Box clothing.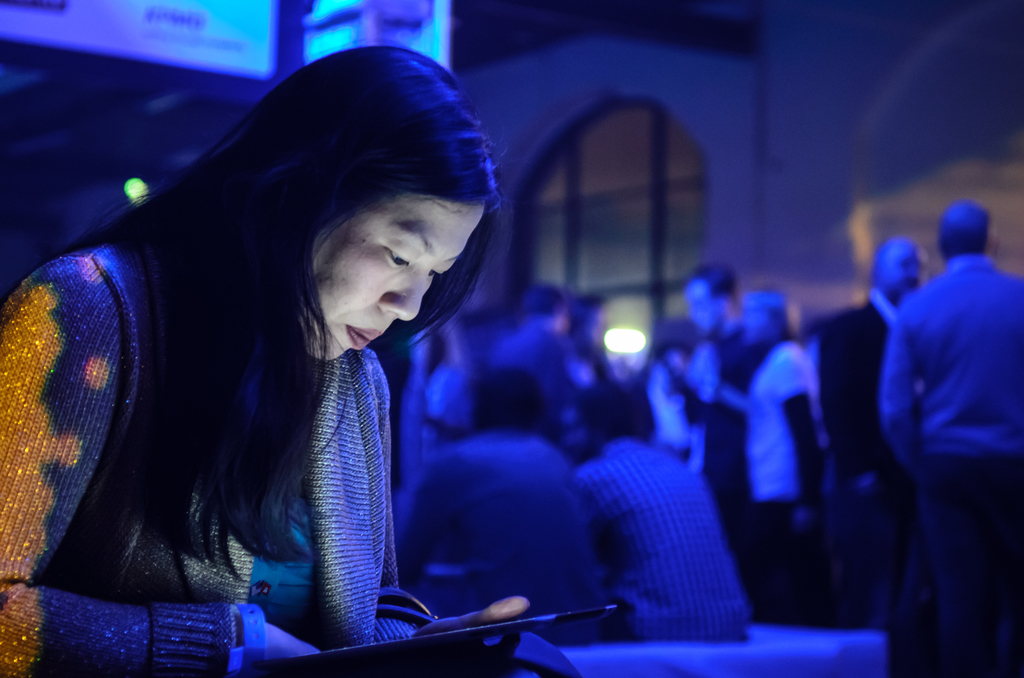
573, 436, 753, 642.
